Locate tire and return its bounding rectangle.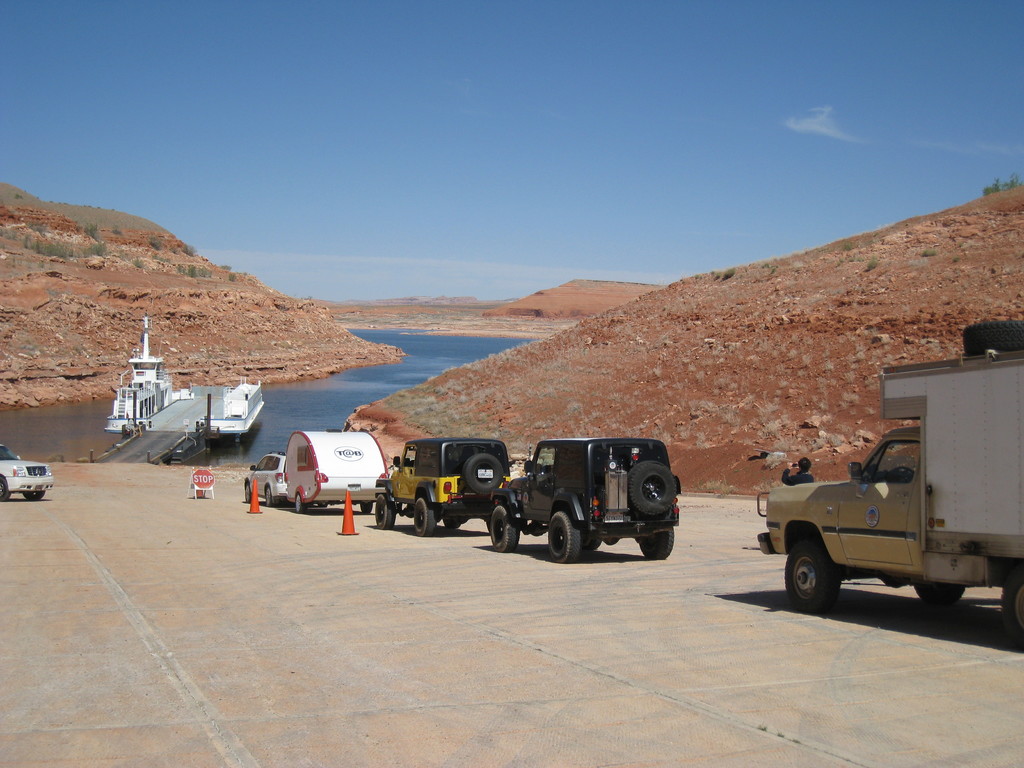
1002:562:1023:640.
